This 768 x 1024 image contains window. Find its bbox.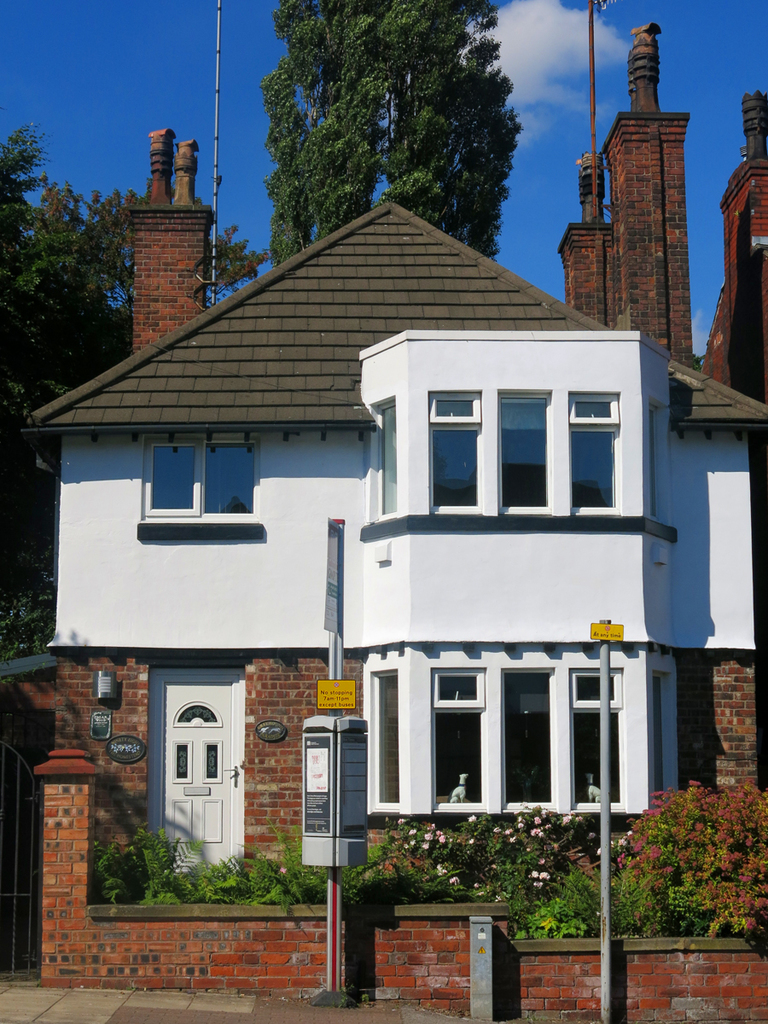
(x1=498, y1=386, x2=547, y2=515).
